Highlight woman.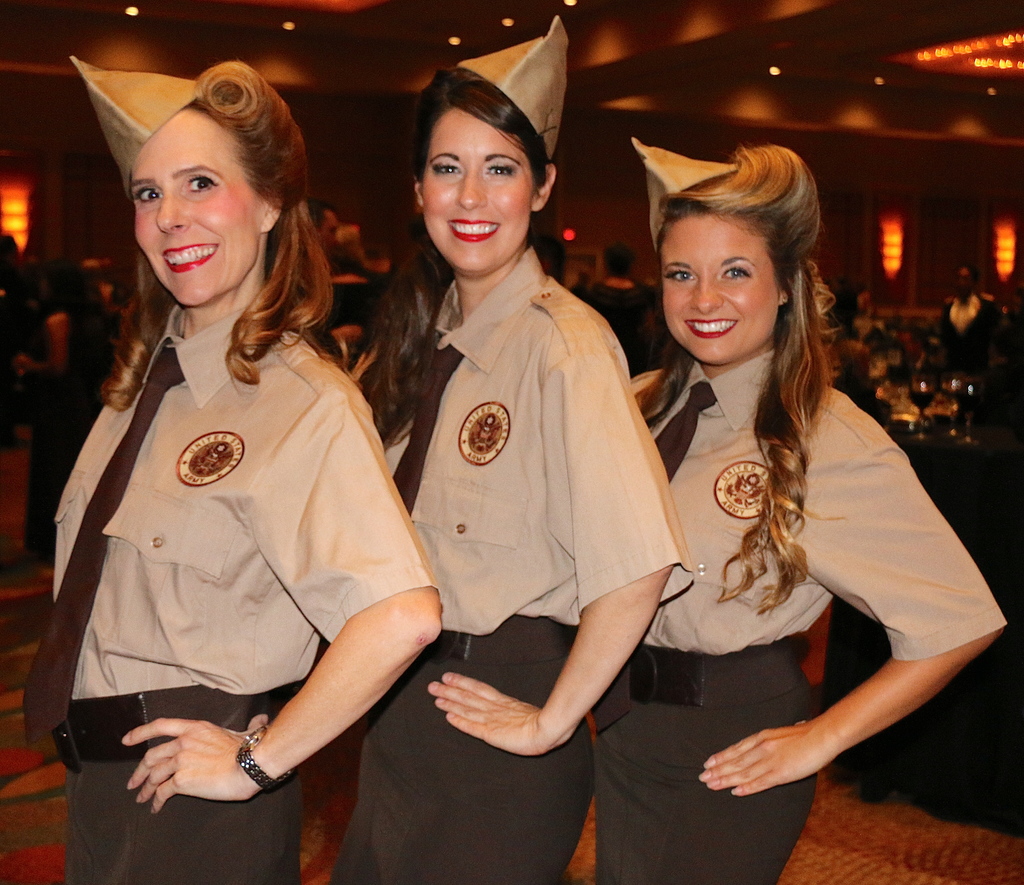
Highlighted region: [326, 12, 704, 884].
